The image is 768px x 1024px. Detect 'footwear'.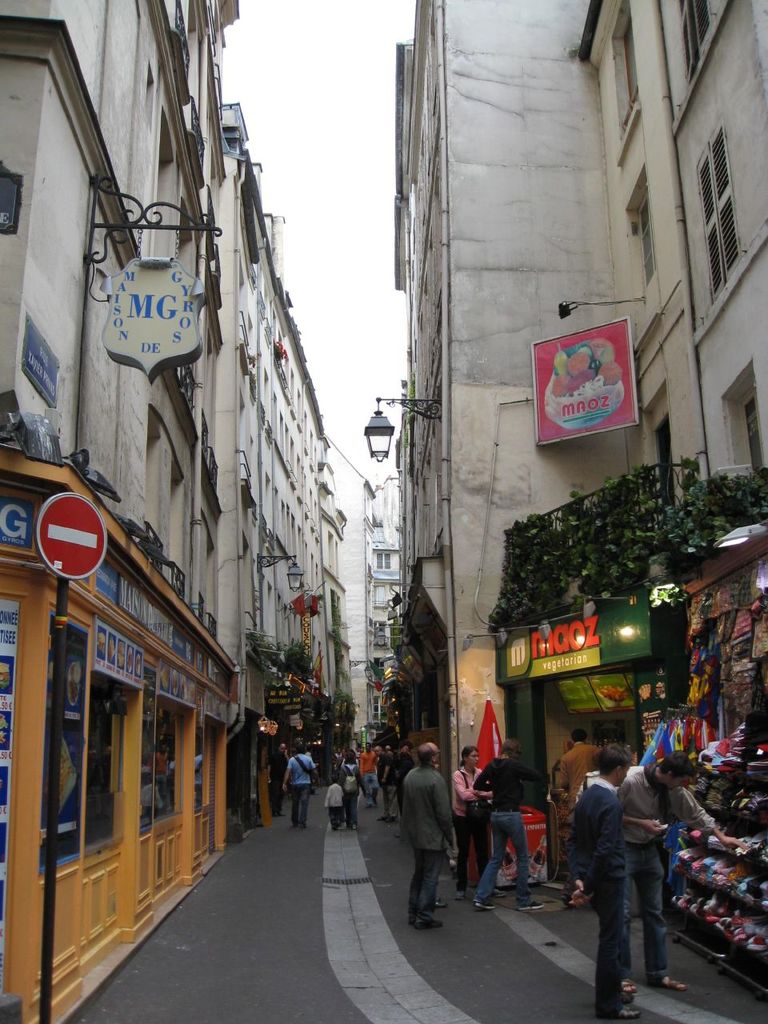
Detection: 657 975 690 994.
